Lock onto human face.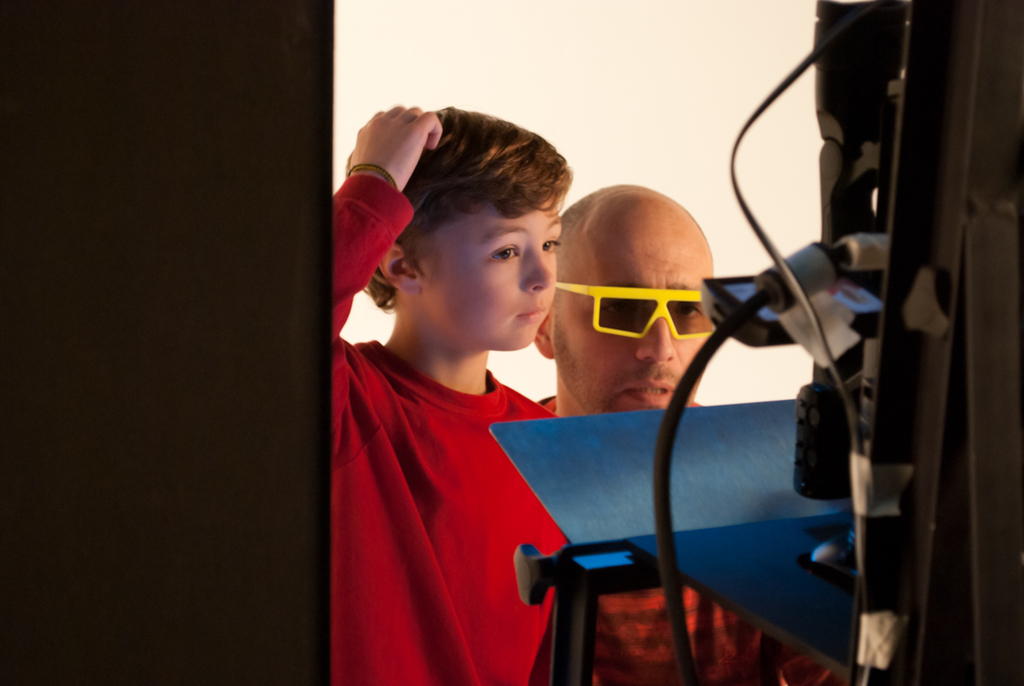
Locked: BBox(556, 251, 715, 415).
